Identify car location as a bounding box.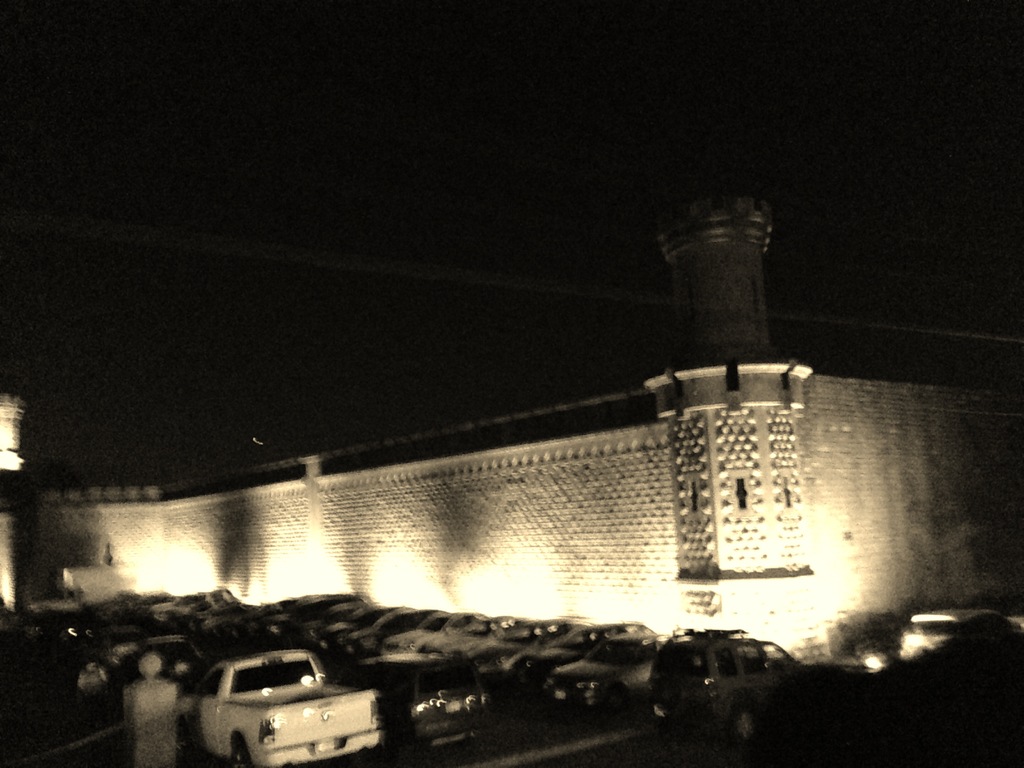
Rect(383, 657, 489, 752).
